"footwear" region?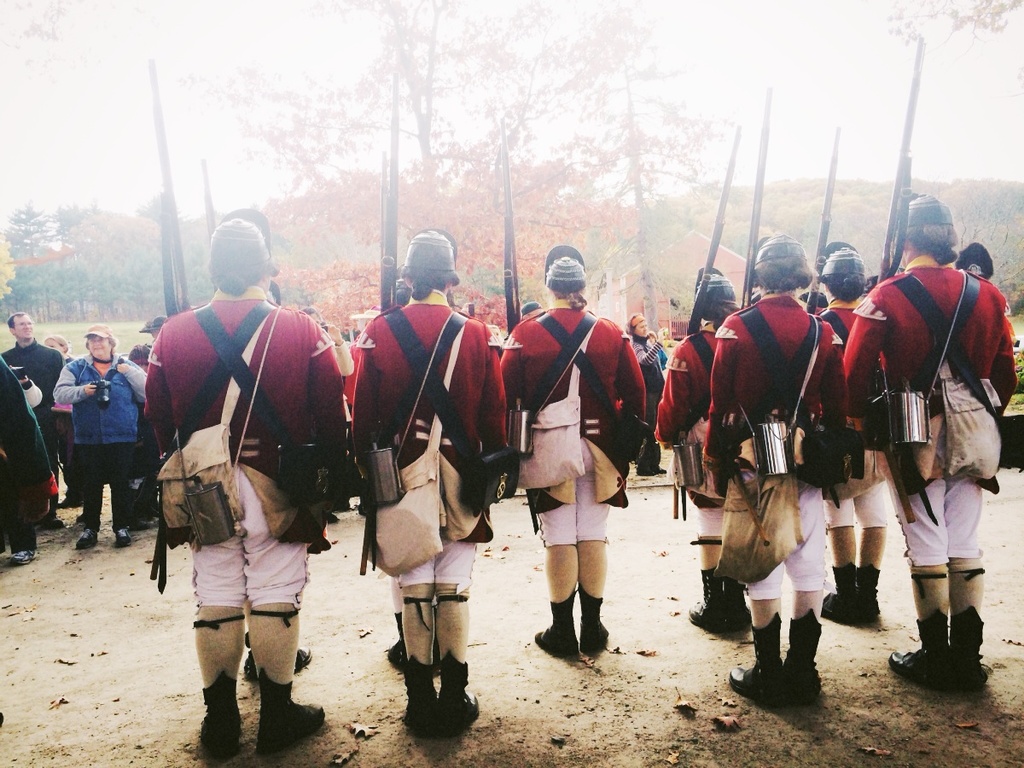
111 528 130 545
